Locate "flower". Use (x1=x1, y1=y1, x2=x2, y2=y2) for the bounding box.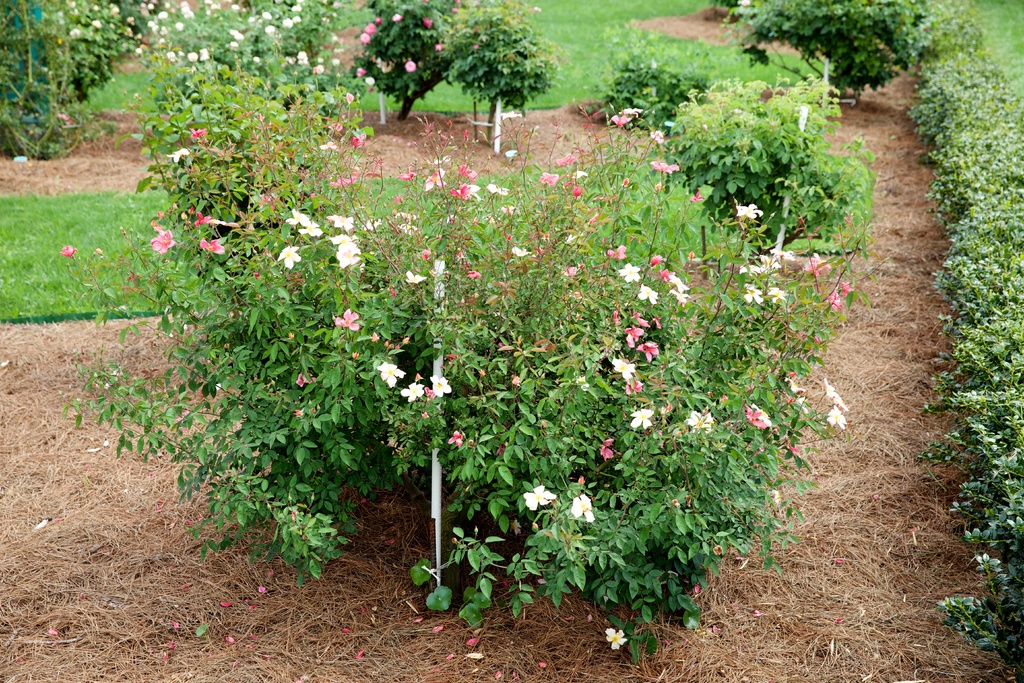
(x1=292, y1=370, x2=316, y2=390).
